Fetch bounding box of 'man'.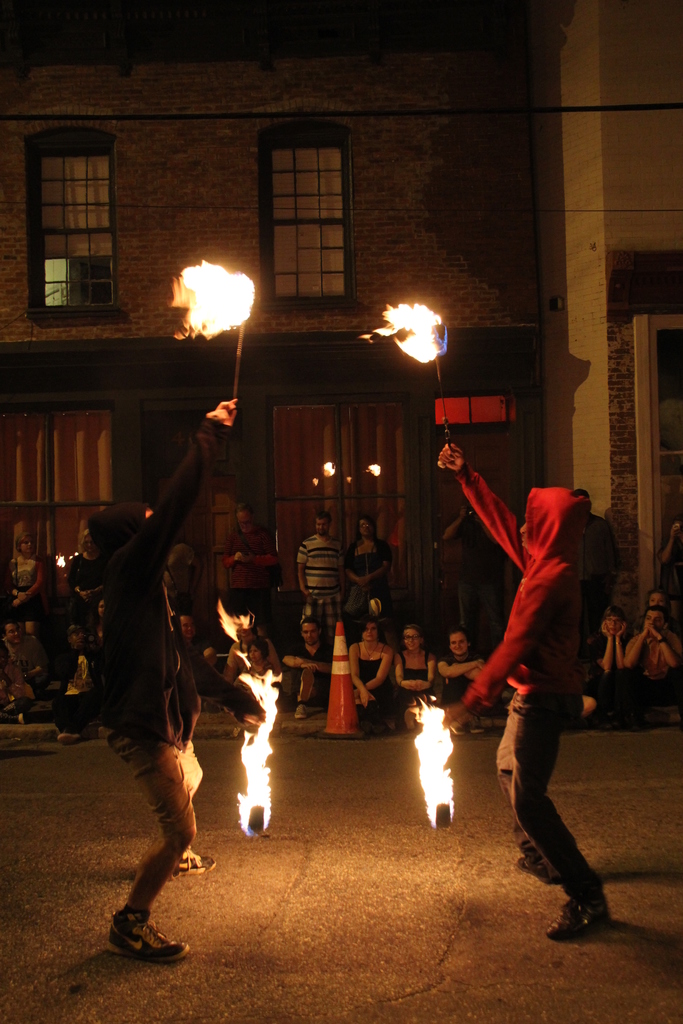
Bbox: (left=163, top=614, right=222, bottom=694).
